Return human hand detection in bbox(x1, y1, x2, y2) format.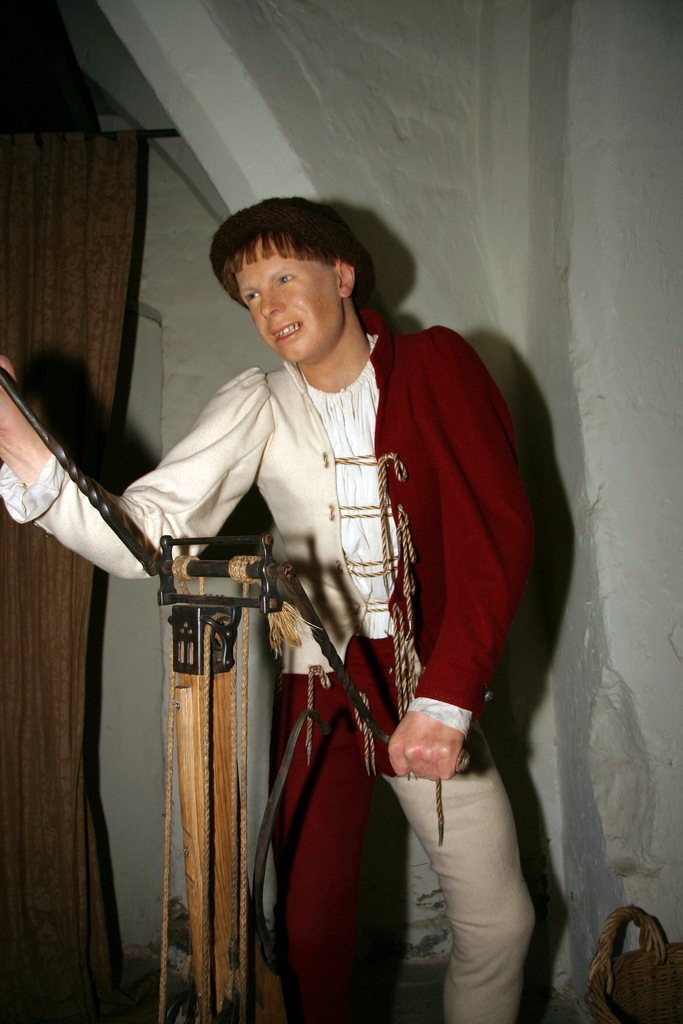
bbox(0, 358, 31, 452).
